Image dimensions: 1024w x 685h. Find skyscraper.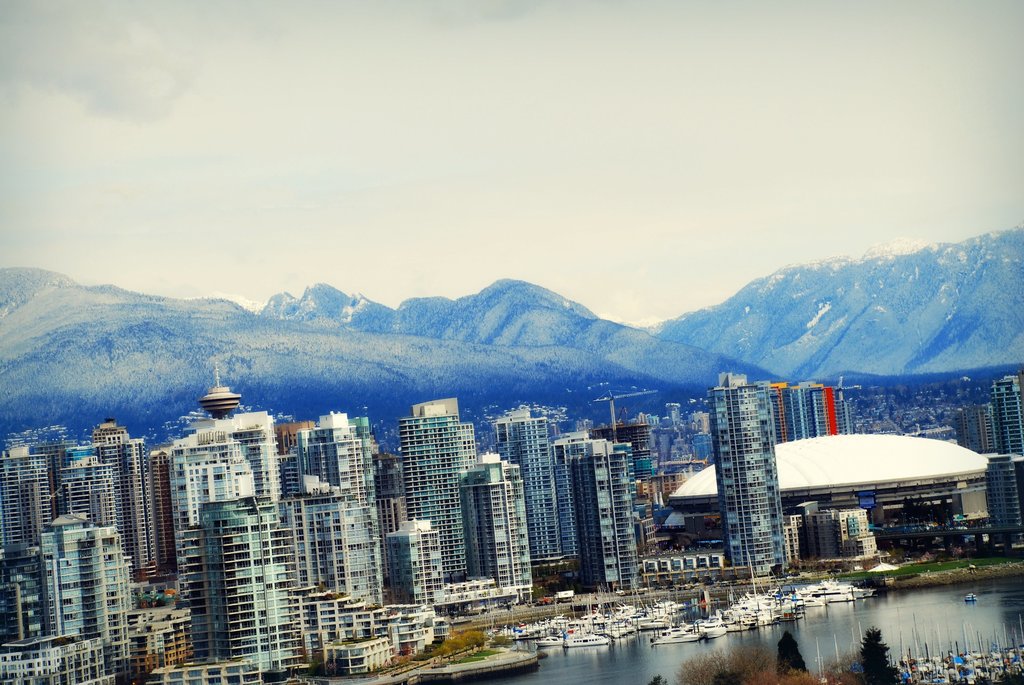
rect(458, 450, 529, 606).
